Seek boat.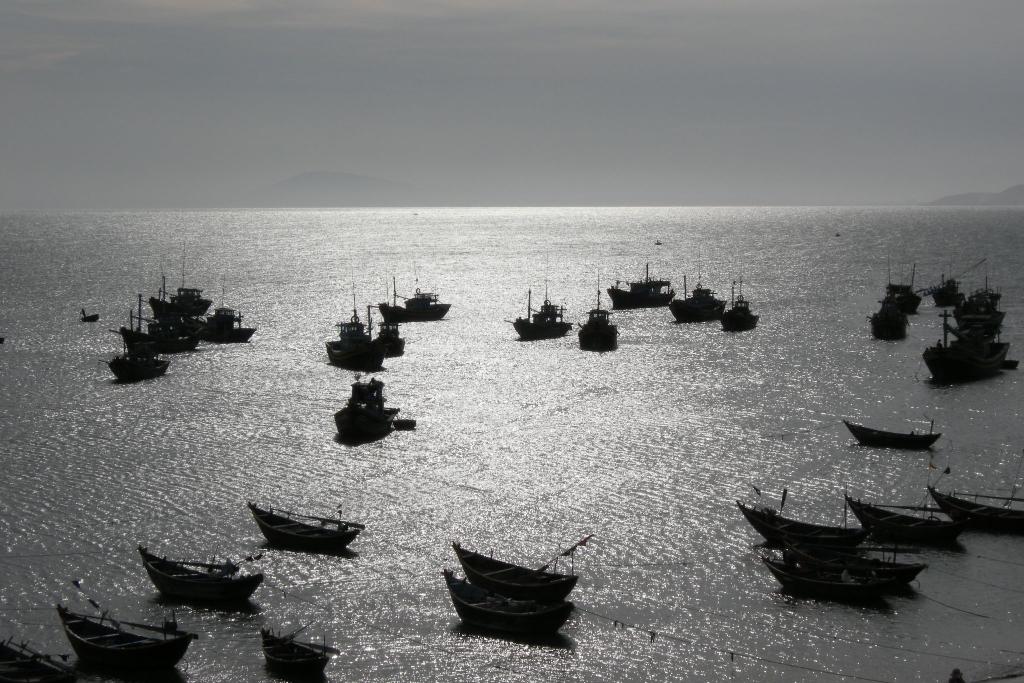
rect(844, 418, 941, 447).
